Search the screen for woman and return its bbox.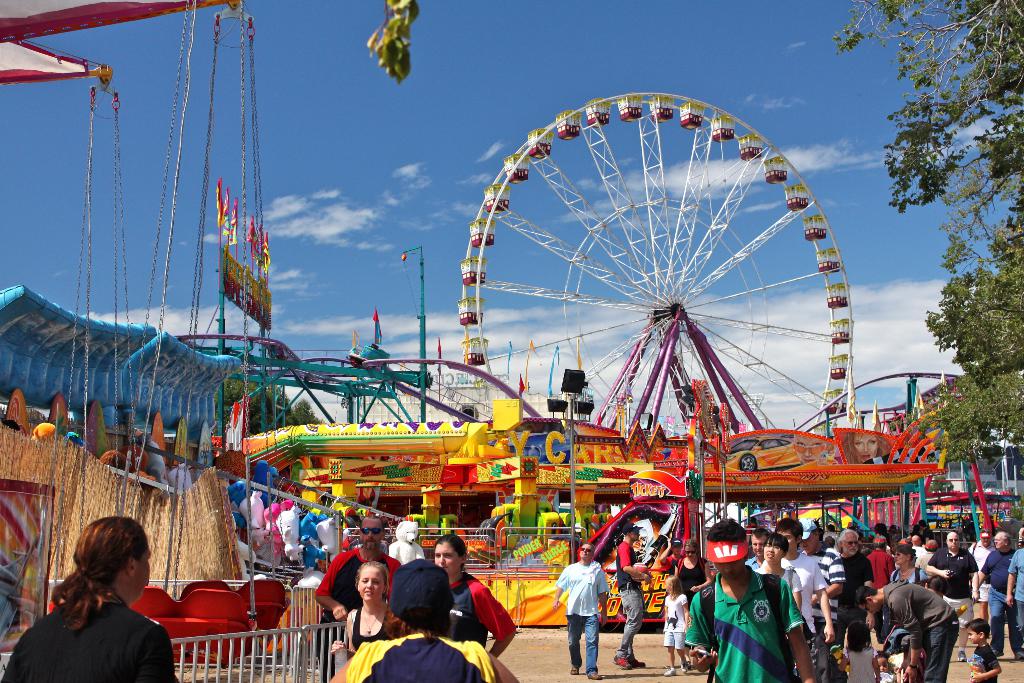
Found: crop(321, 566, 387, 667).
